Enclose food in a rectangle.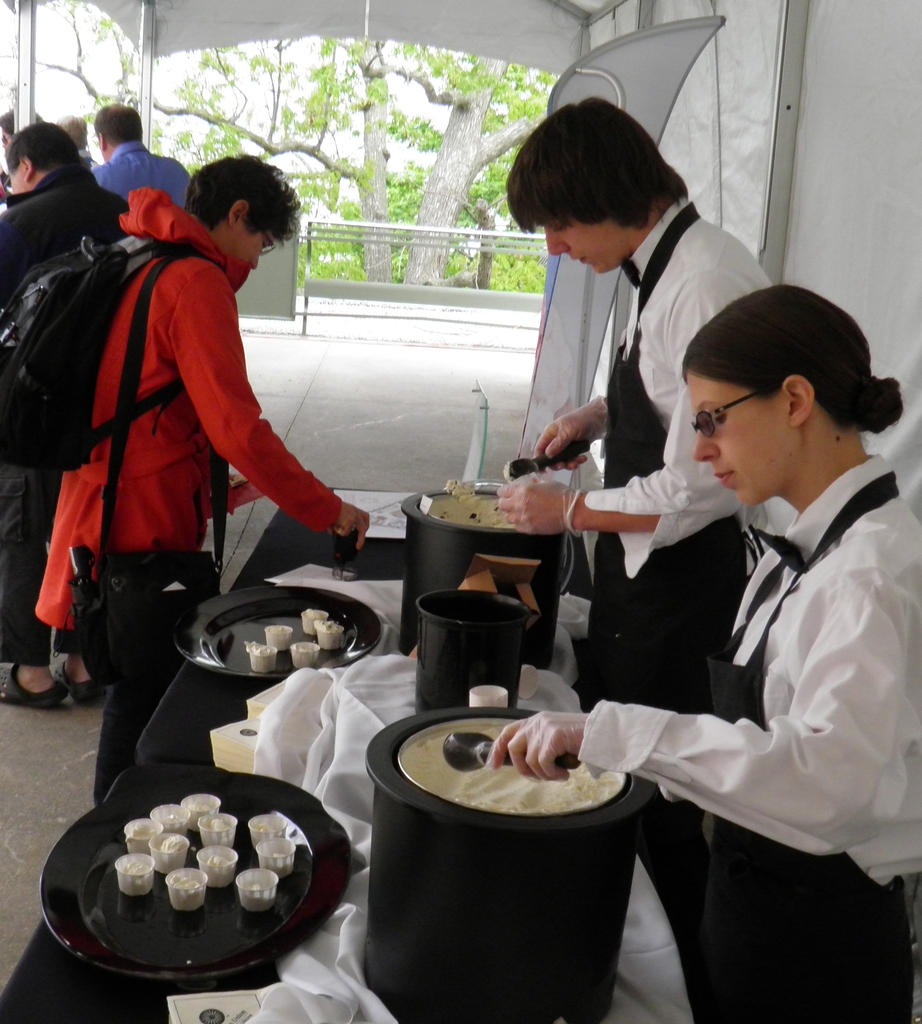
x1=244 y1=877 x2=270 y2=894.
